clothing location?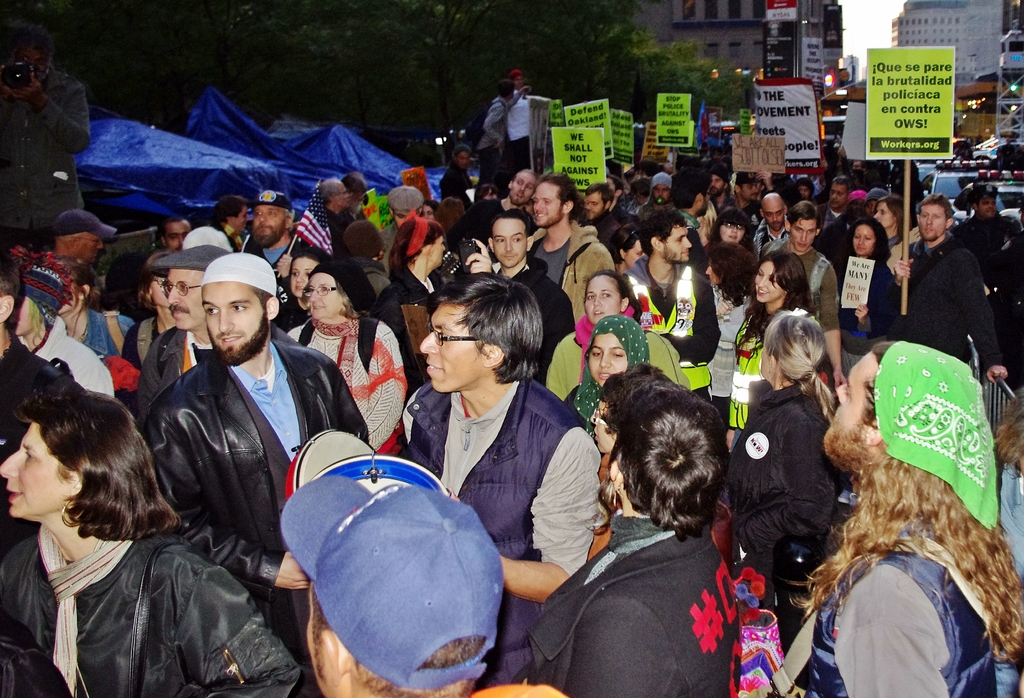
(123, 311, 157, 362)
